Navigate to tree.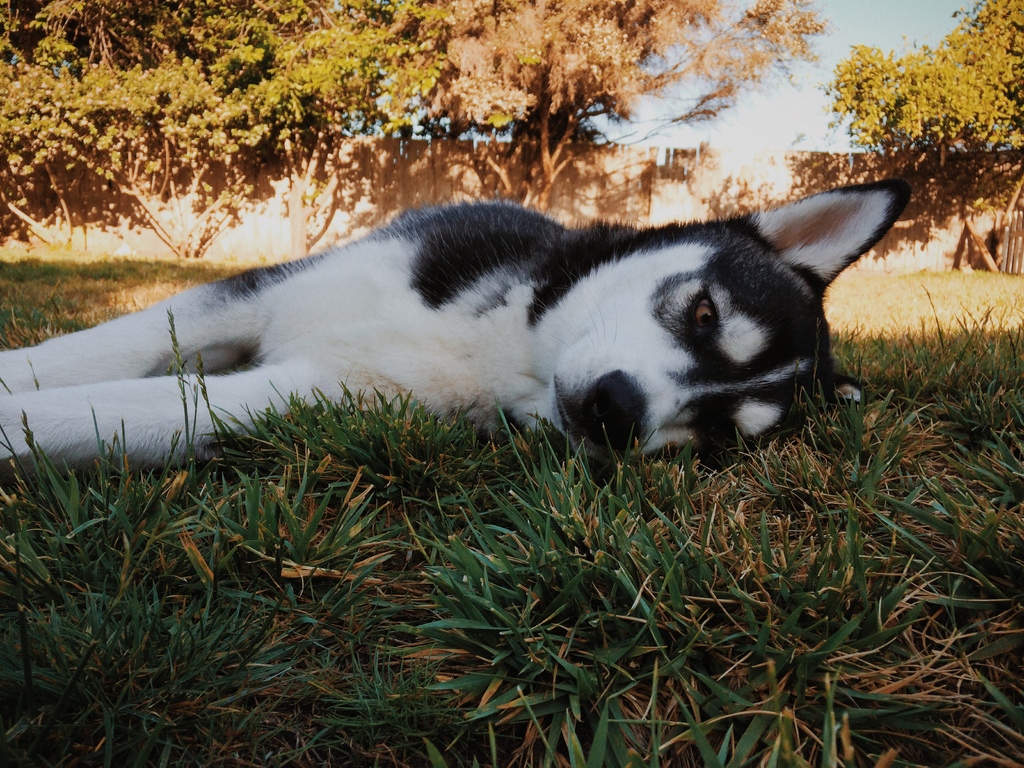
Navigation target: <bbox>824, 0, 1023, 282</bbox>.
